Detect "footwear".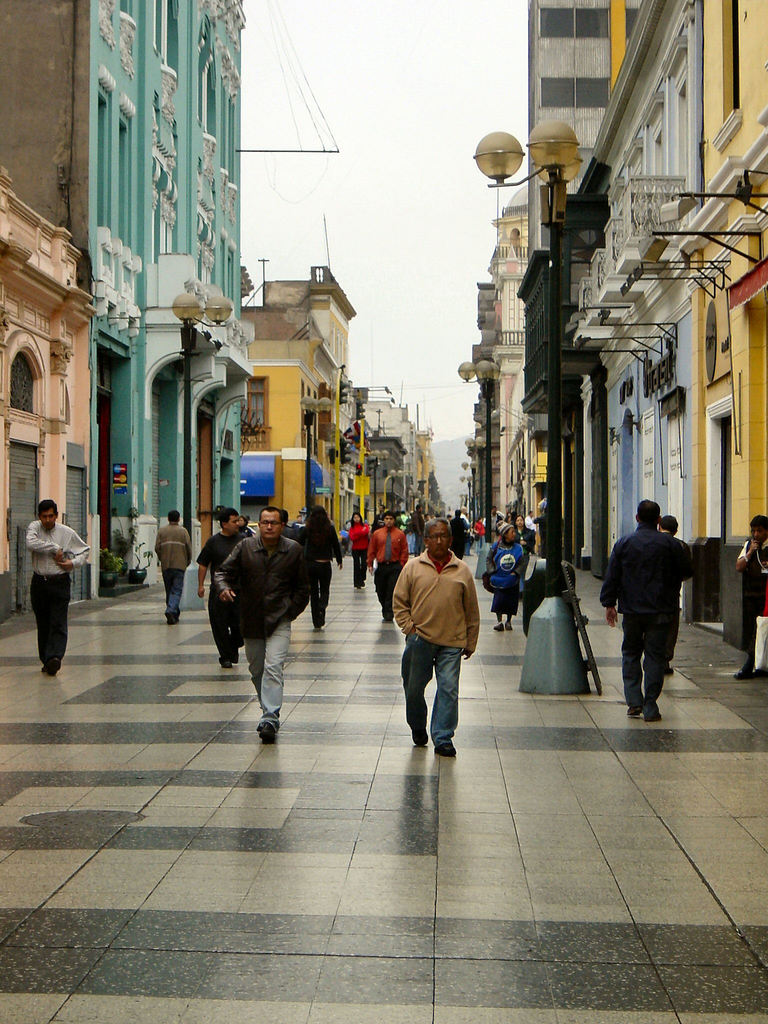
Detected at (438,742,463,758).
